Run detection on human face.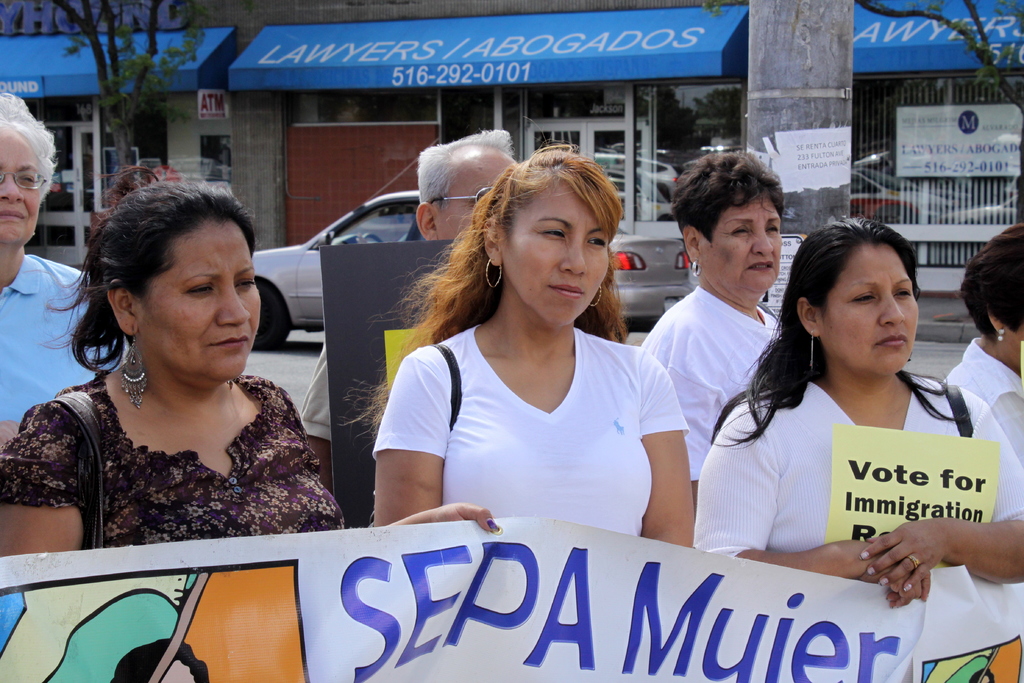
Result: box(0, 126, 41, 255).
